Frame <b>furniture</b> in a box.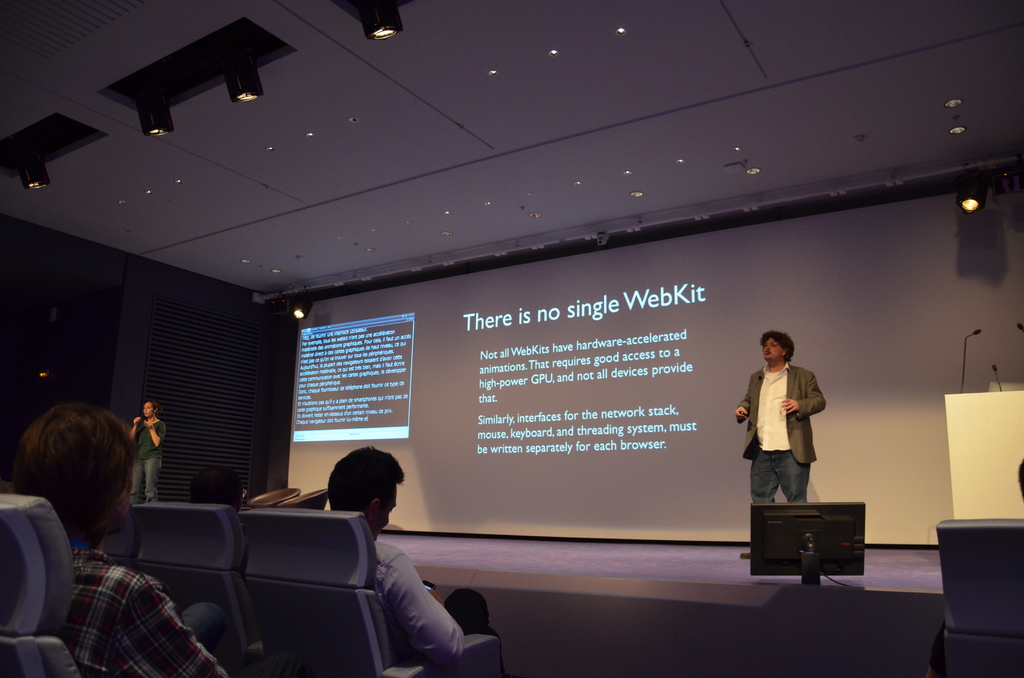
bbox=[929, 516, 1022, 677].
